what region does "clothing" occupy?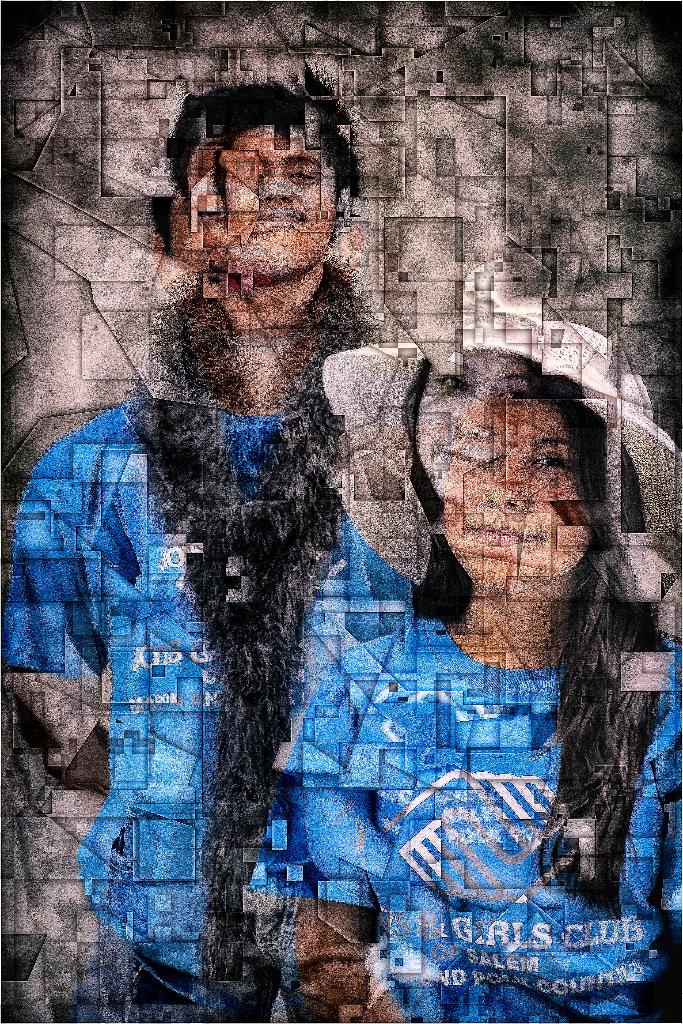
BBox(274, 614, 682, 1023).
